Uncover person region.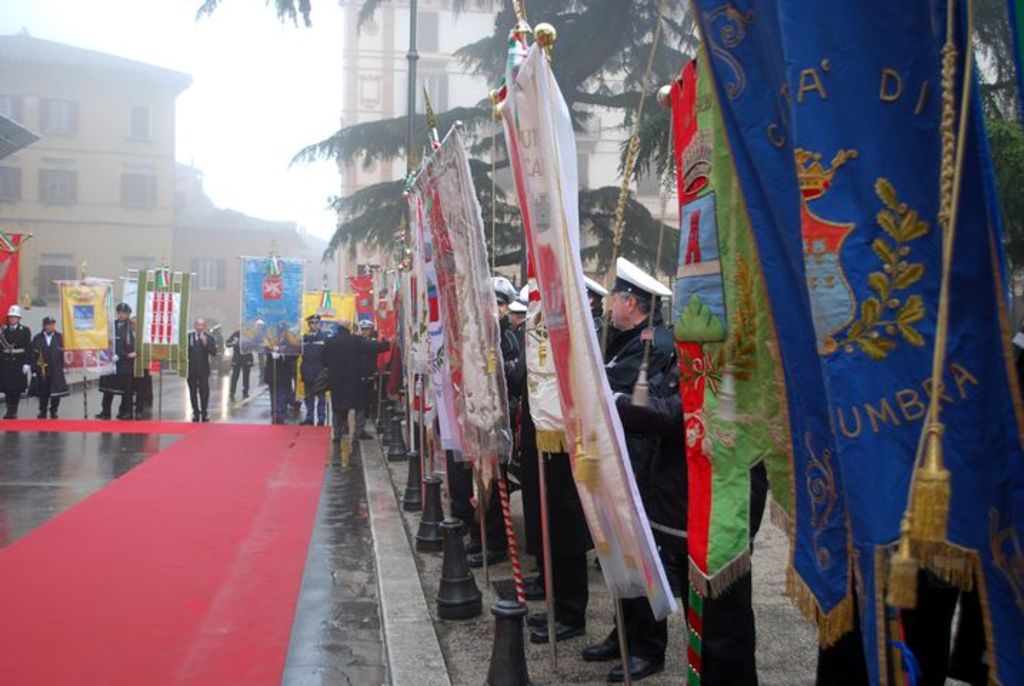
Uncovered: (x1=224, y1=327, x2=254, y2=402).
